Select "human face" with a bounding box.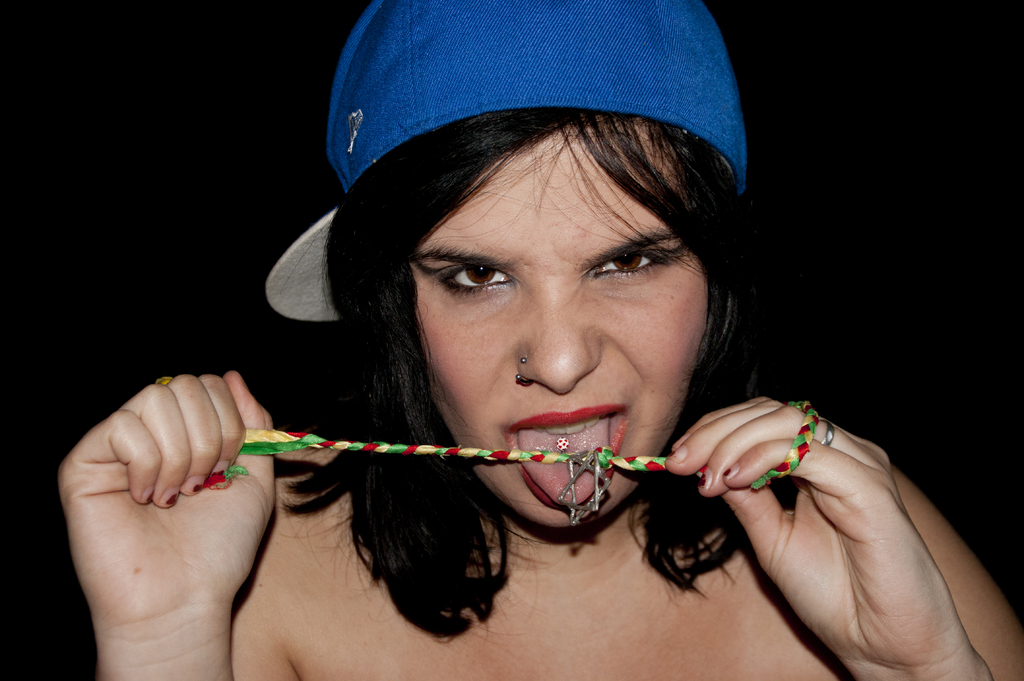
select_region(410, 125, 710, 522).
